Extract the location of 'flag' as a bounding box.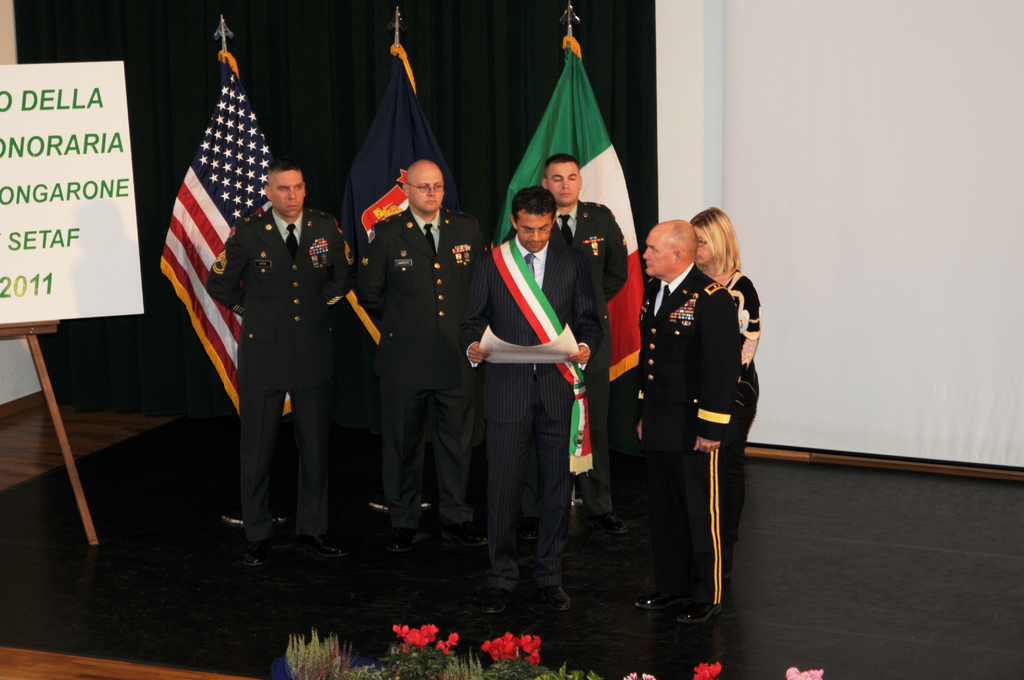
bbox(152, 39, 269, 473).
